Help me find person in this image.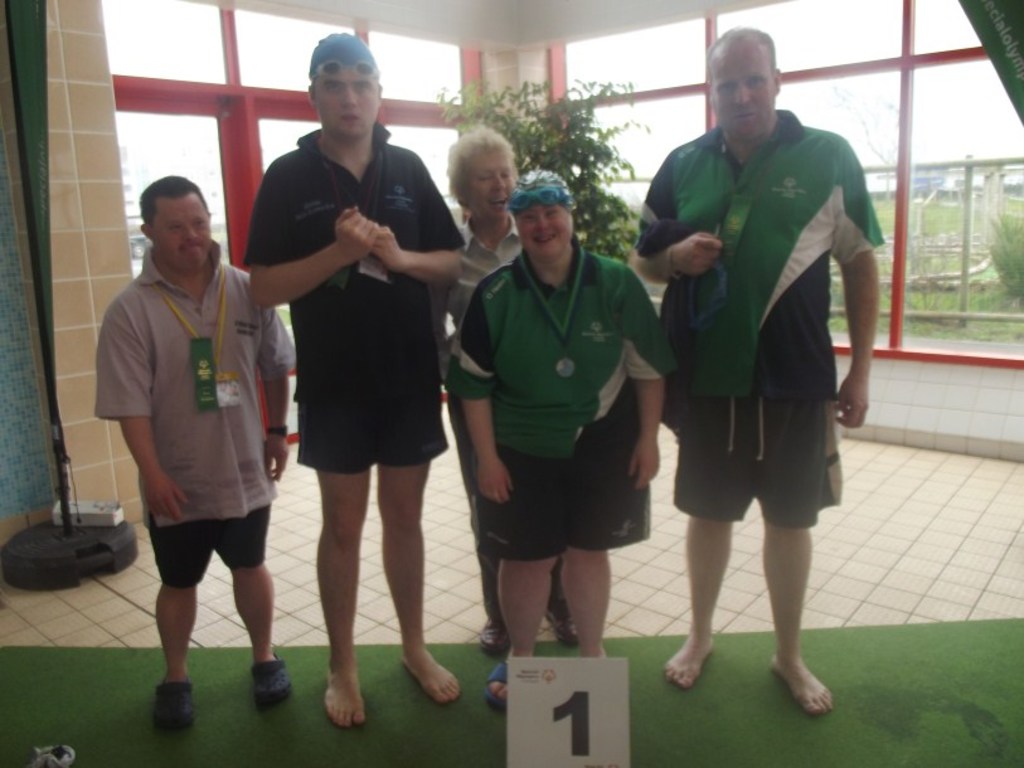
Found it: x1=239 y1=30 x2=464 y2=725.
